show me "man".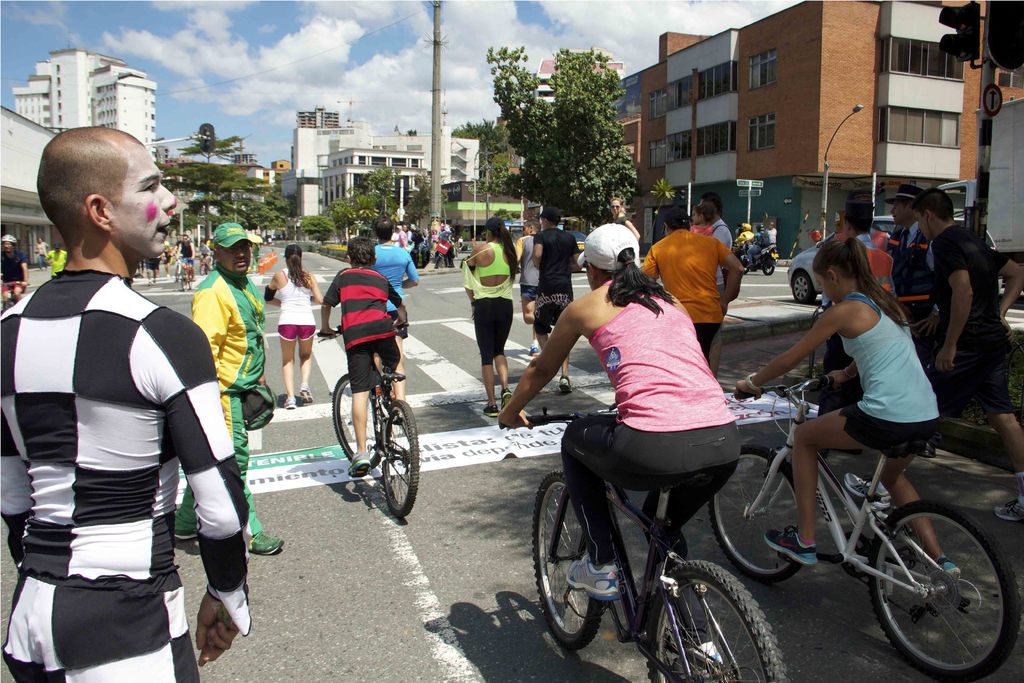
"man" is here: box=[512, 218, 540, 350].
